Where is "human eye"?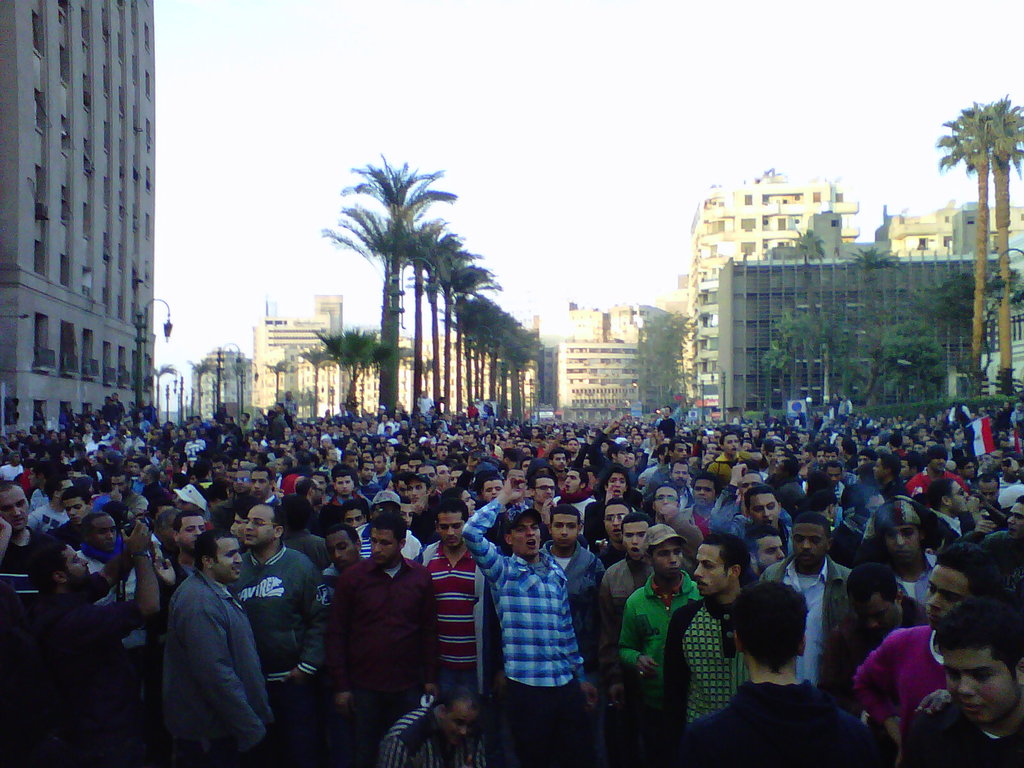
locate(253, 517, 263, 527).
